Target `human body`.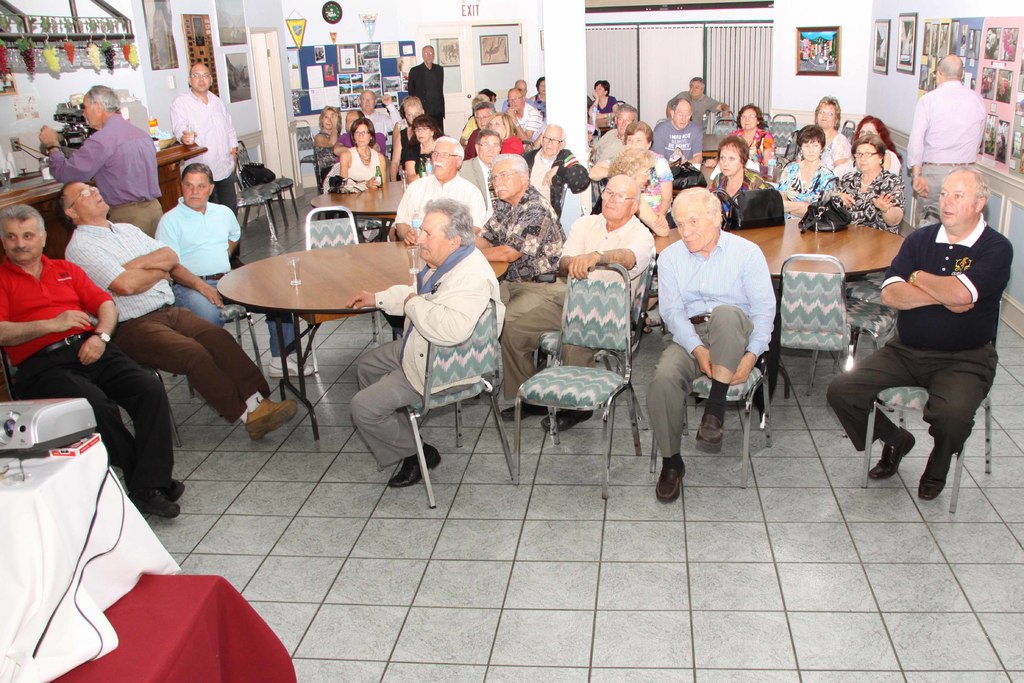
Target region: 520 129 588 221.
